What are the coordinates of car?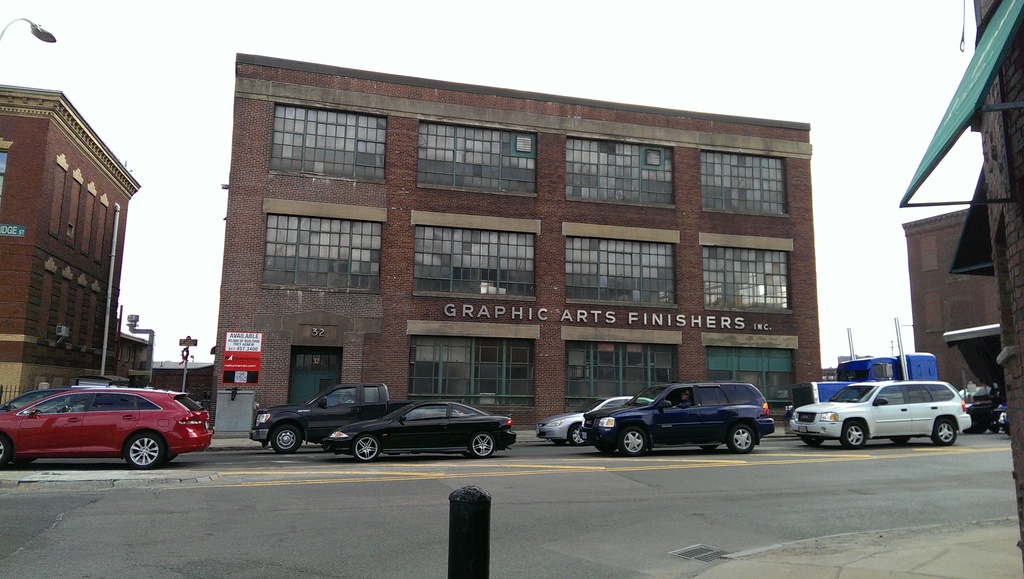
(788,379,973,446).
